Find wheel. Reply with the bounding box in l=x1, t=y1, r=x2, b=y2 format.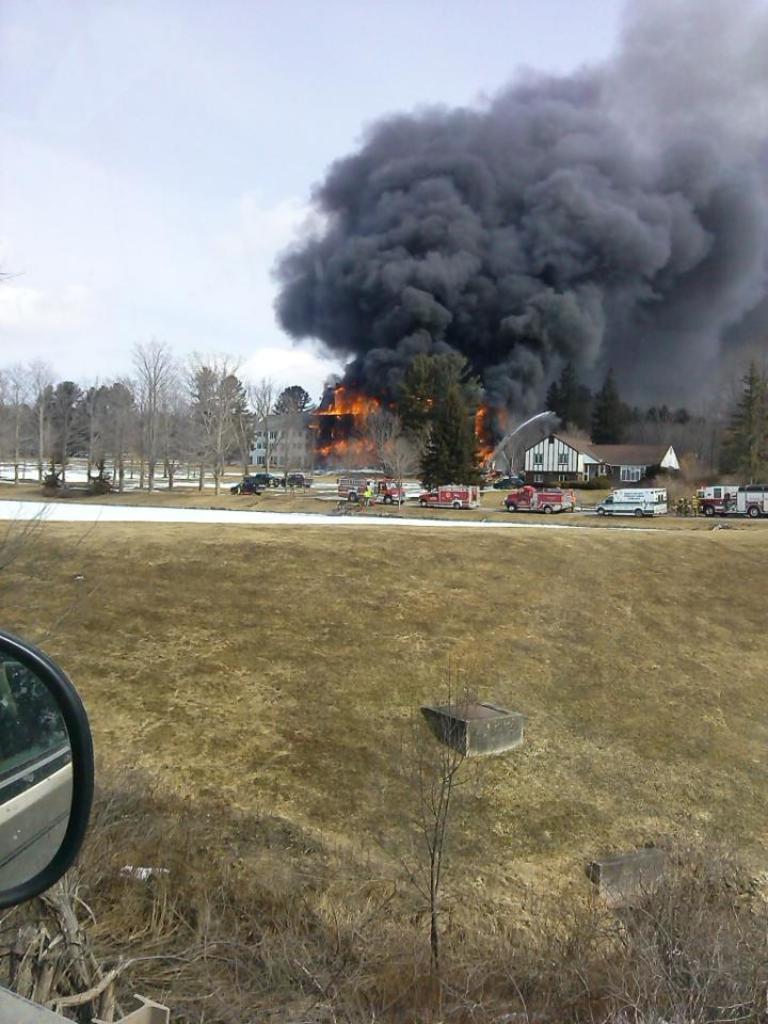
l=233, t=489, r=240, b=494.
